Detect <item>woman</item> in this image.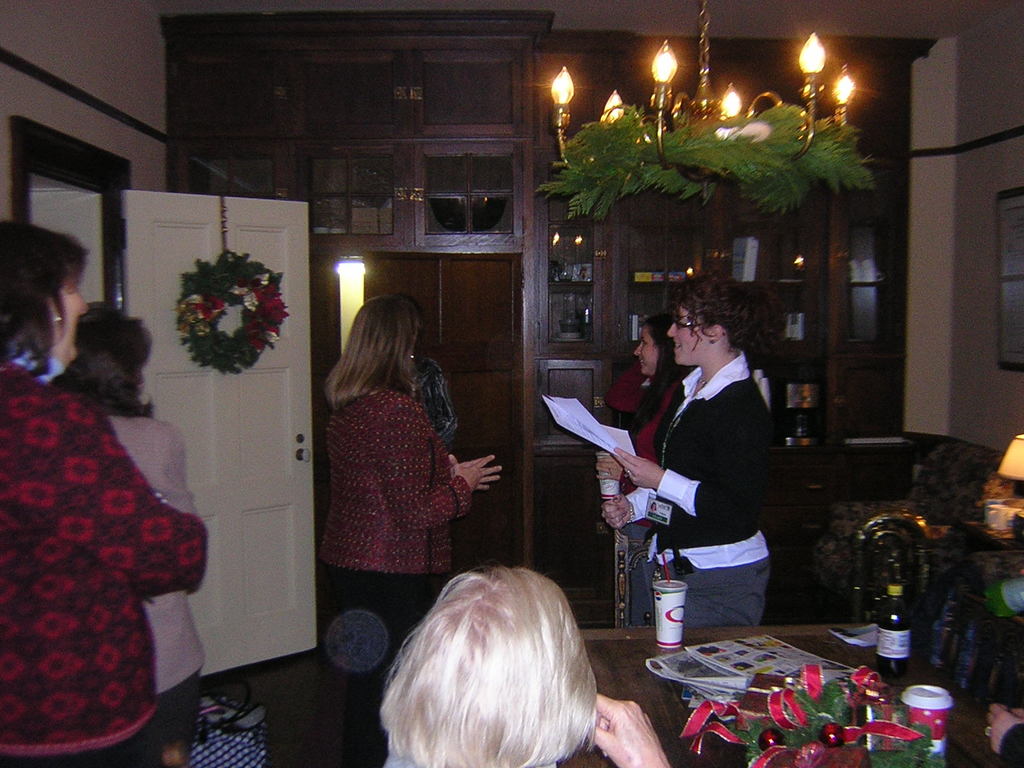
Detection: BBox(308, 283, 486, 655).
